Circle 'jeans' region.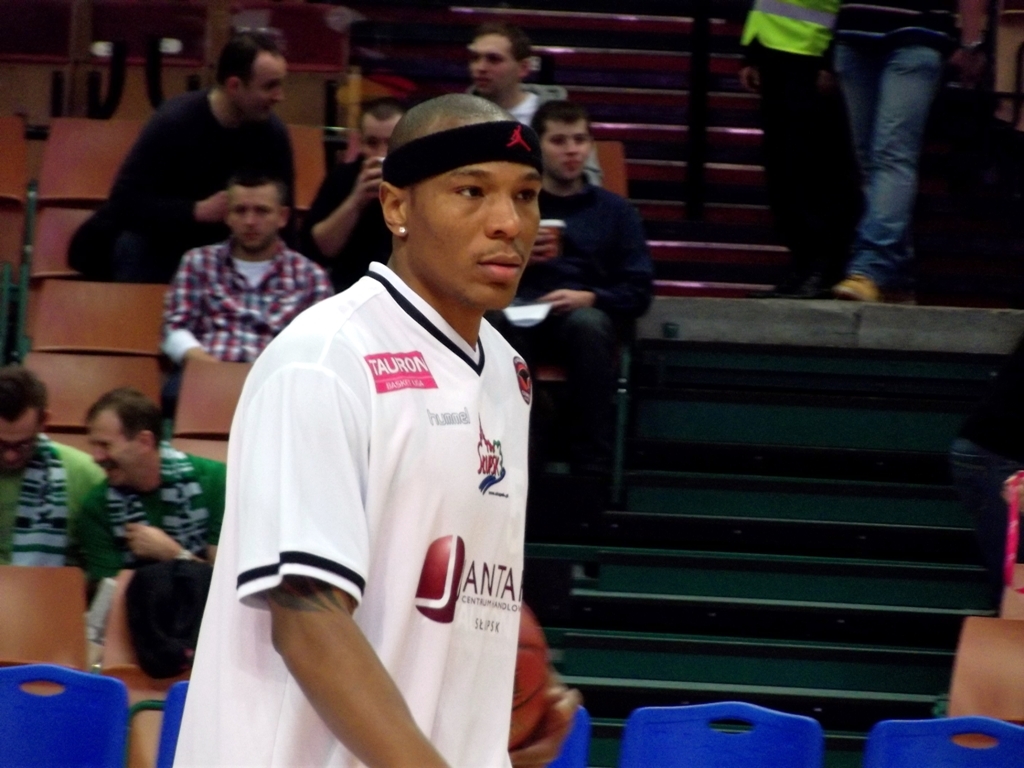
Region: (800, 9, 971, 297).
